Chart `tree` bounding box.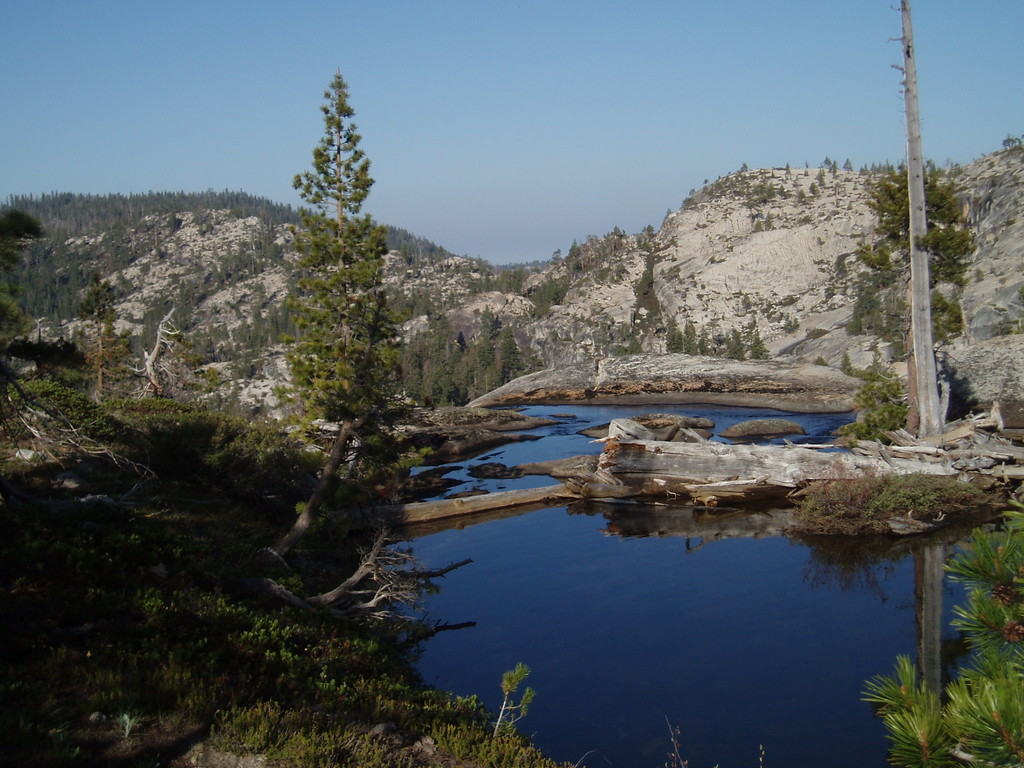
Charted: 700,324,714,356.
